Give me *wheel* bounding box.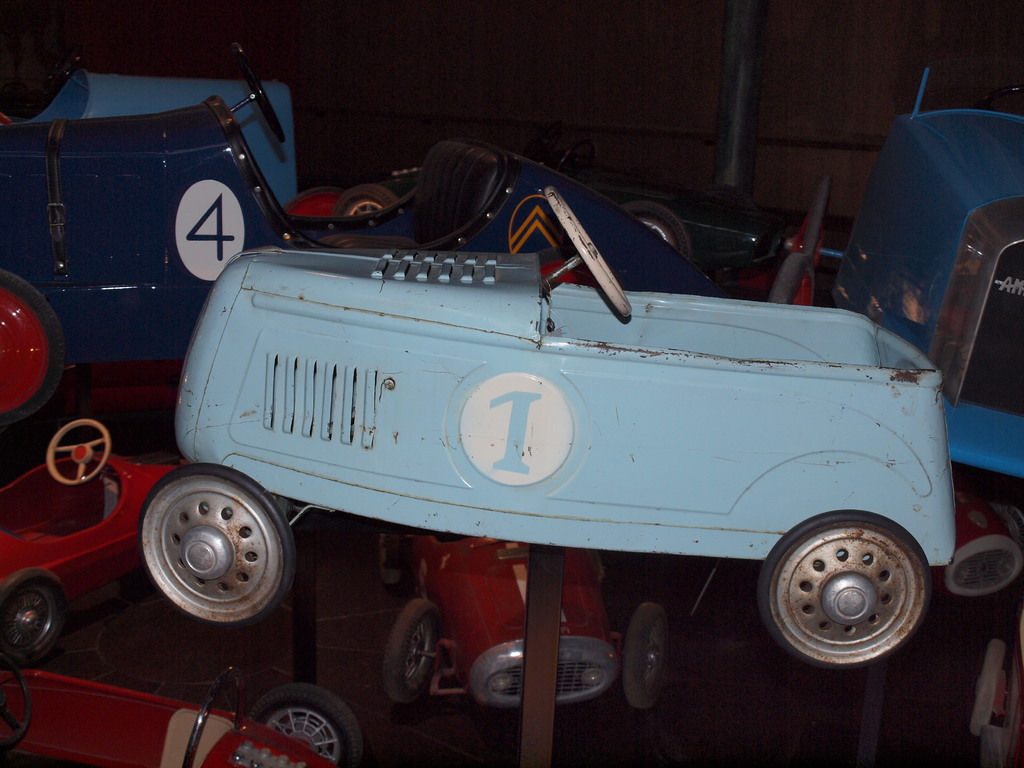
Rect(230, 35, 285, 143).
